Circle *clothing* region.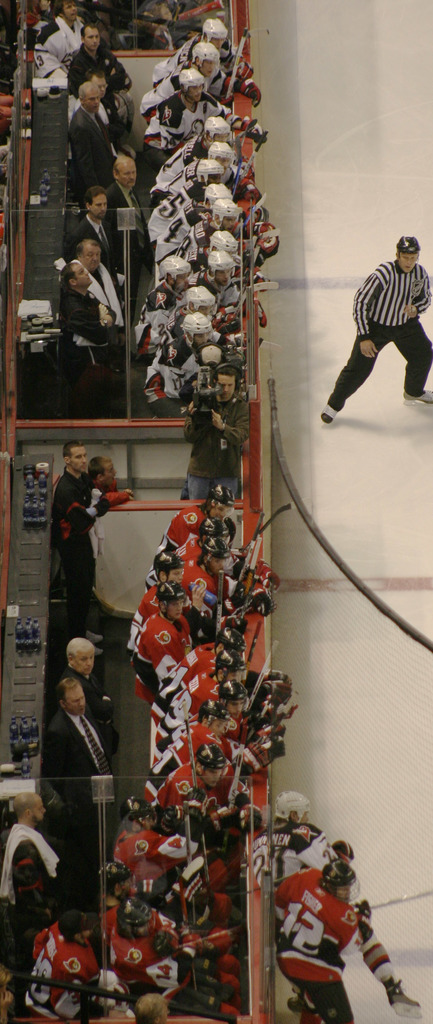
Region: BBox(139, 71, 183, 124).
